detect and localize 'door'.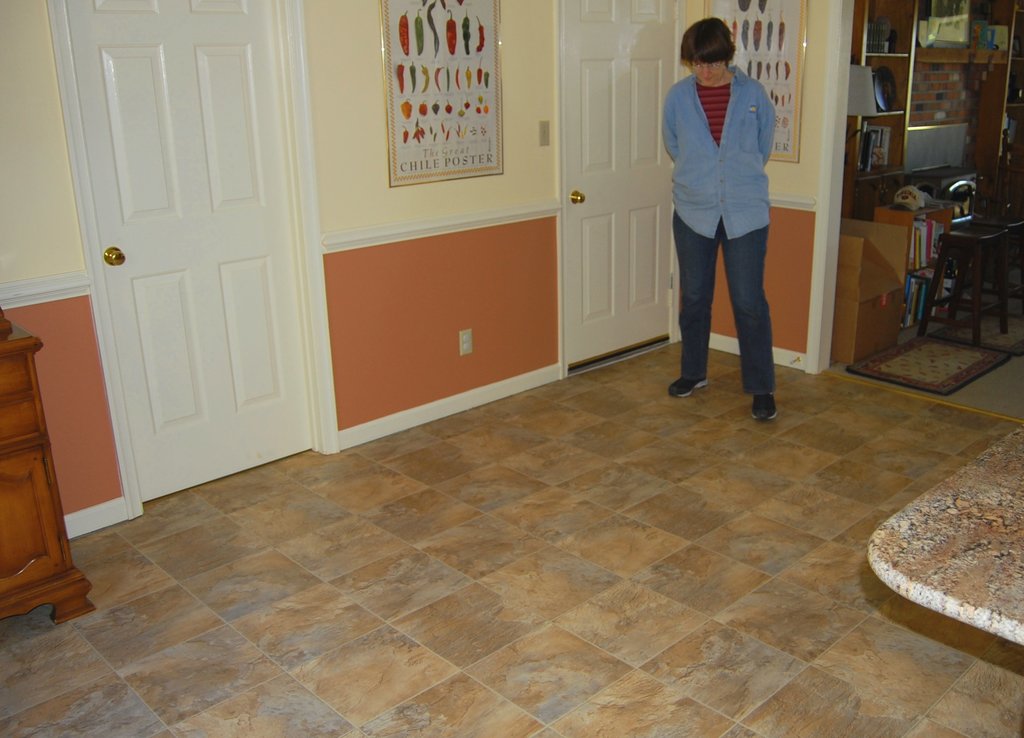
Localized at 56 2 333 542.
